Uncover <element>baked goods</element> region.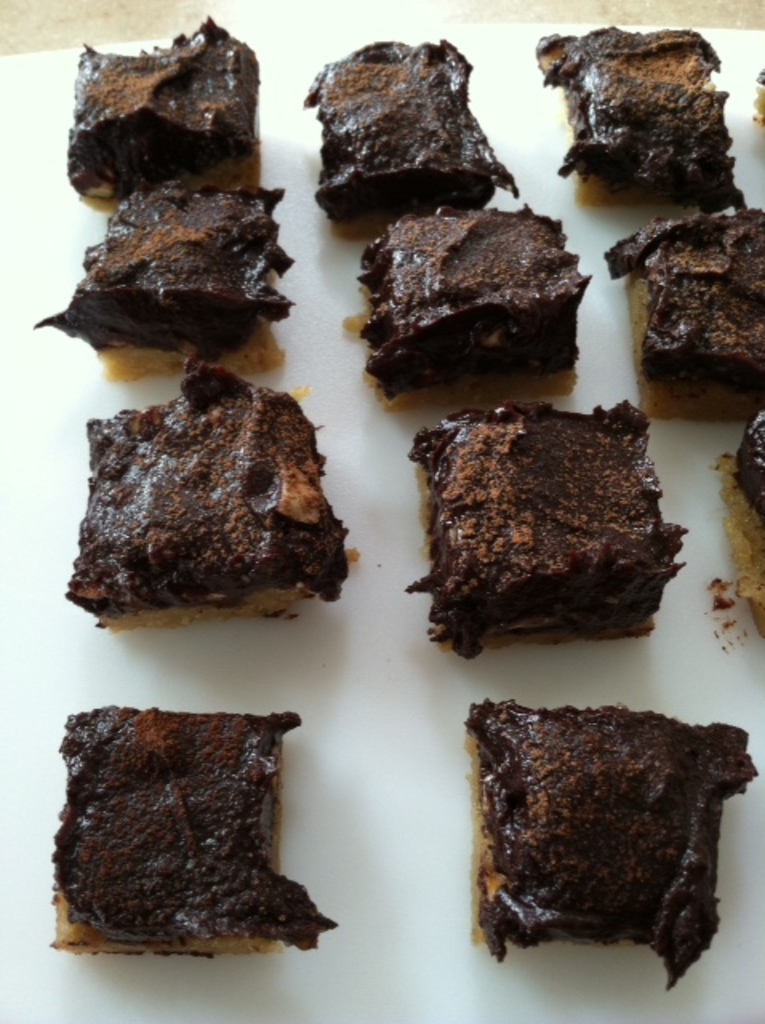
Uncovered: (530, 24, 751, 218).
